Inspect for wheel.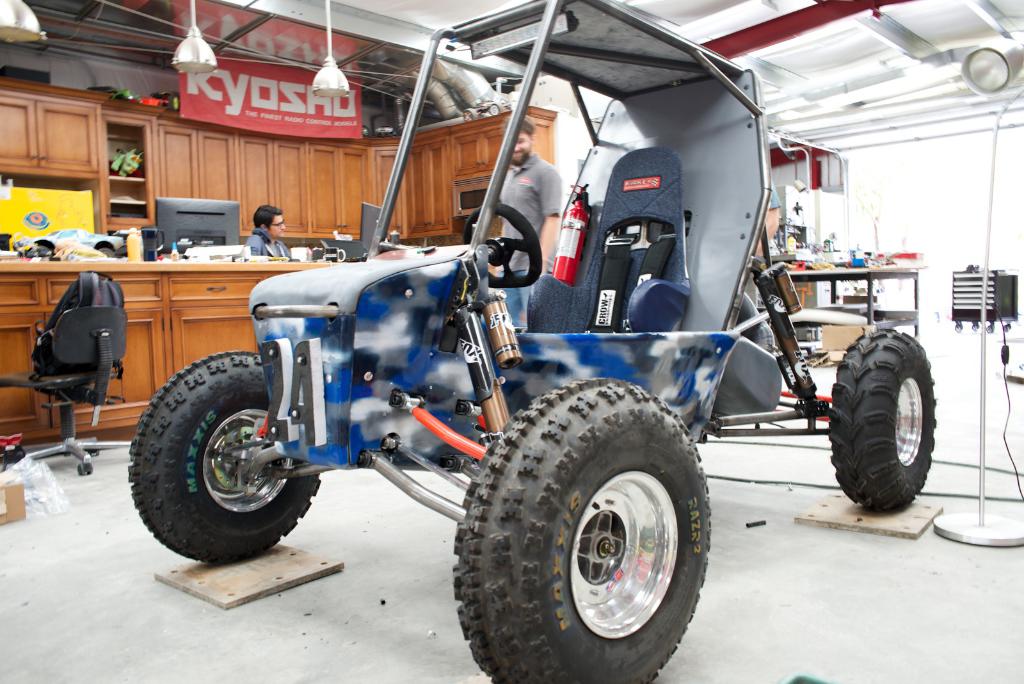
Inspection: region(121, 345, 322, 569).
